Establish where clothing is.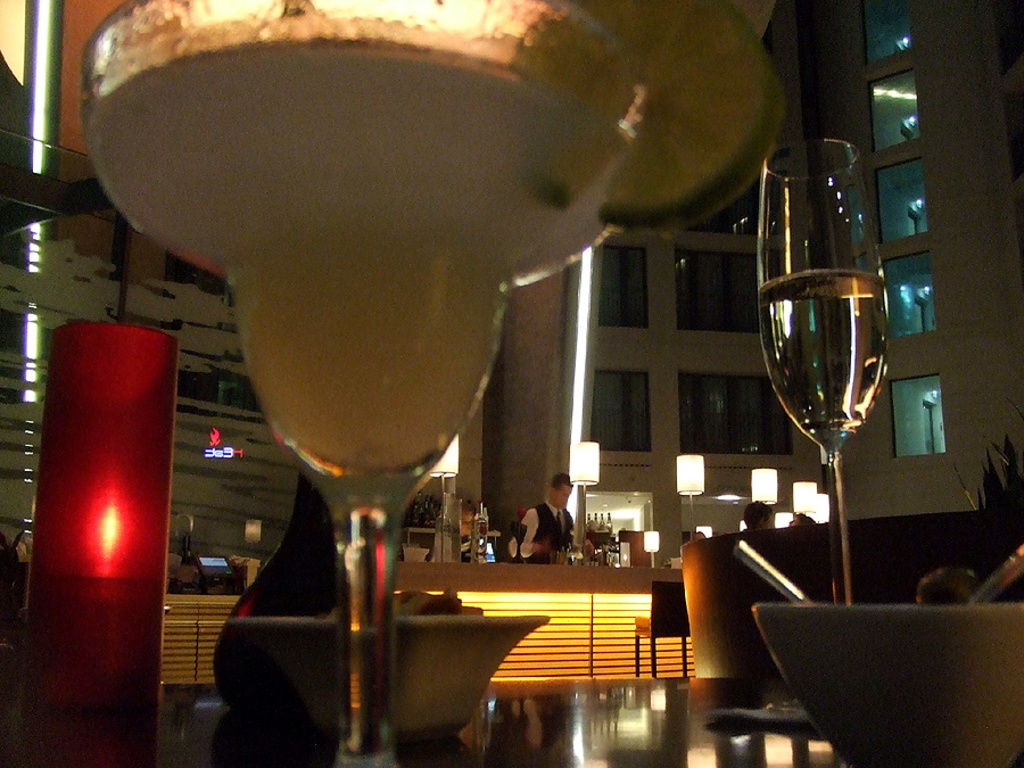
Established at region(504, 498, 575, 562).
